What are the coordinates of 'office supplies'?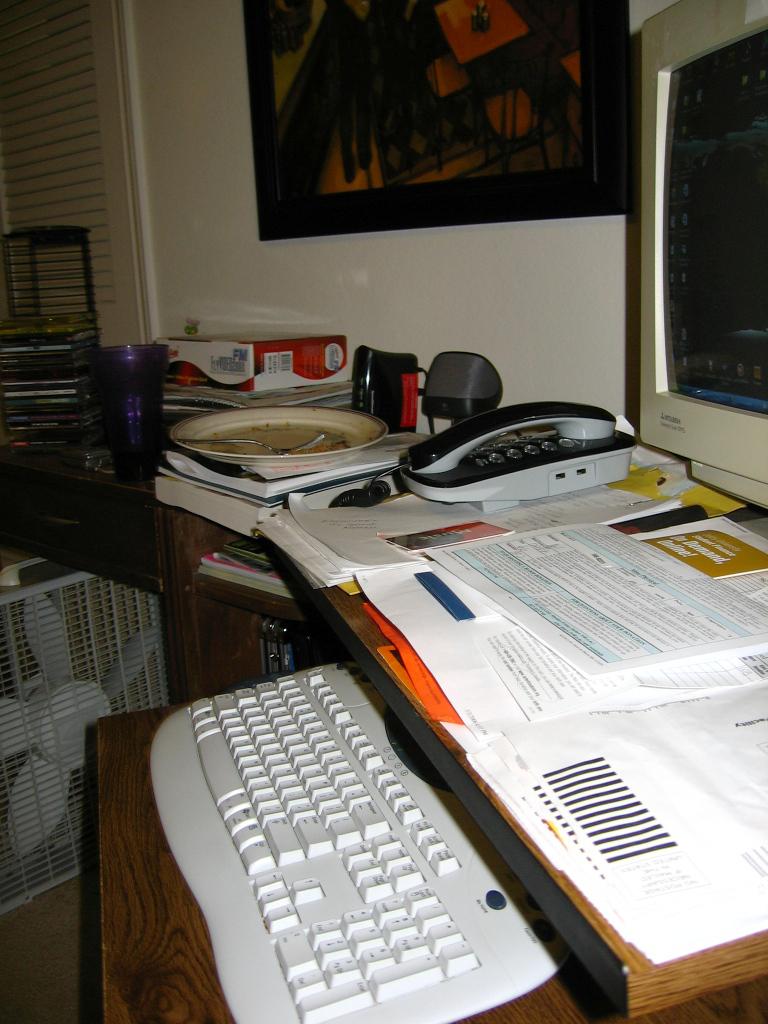
(left=630, top=0, right=767, bottom=509).
